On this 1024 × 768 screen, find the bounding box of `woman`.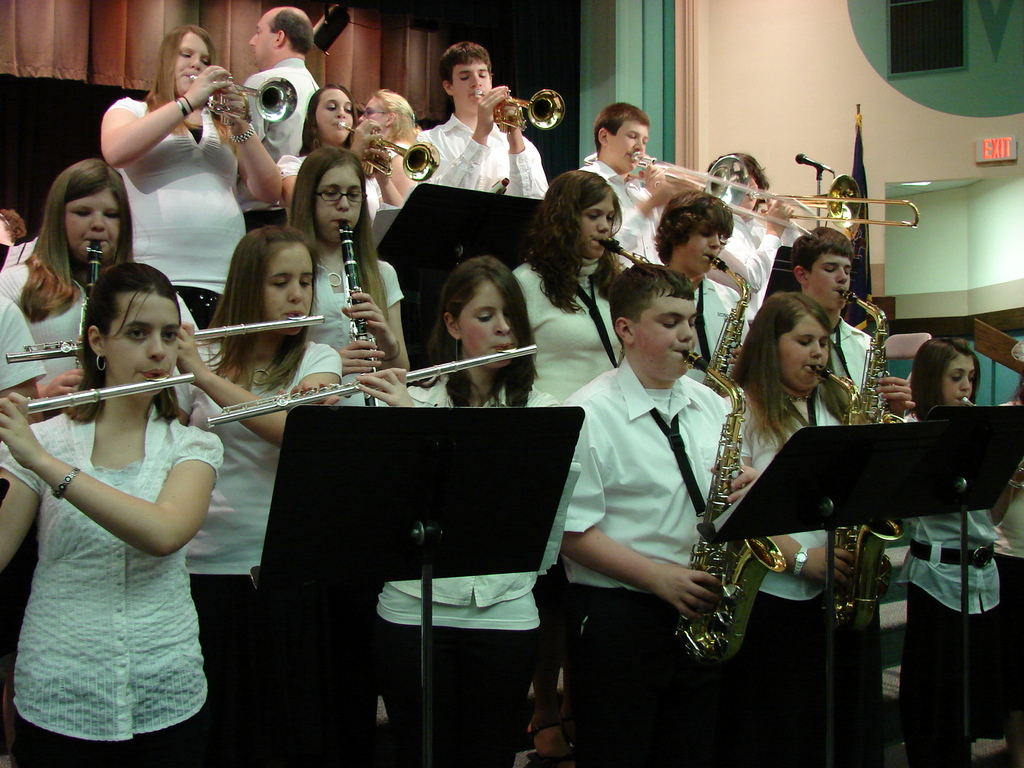
Bounding box: region(343, 241, 586, 767).
